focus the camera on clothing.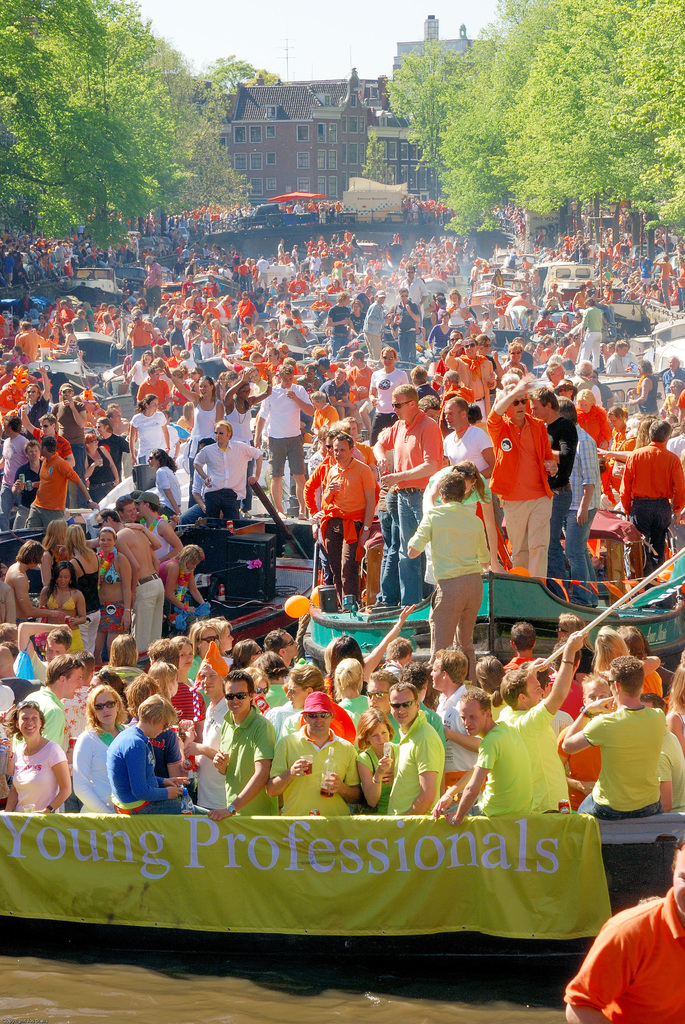
Focus region: [x1=503, y1=698, x2=570, y2=813].
